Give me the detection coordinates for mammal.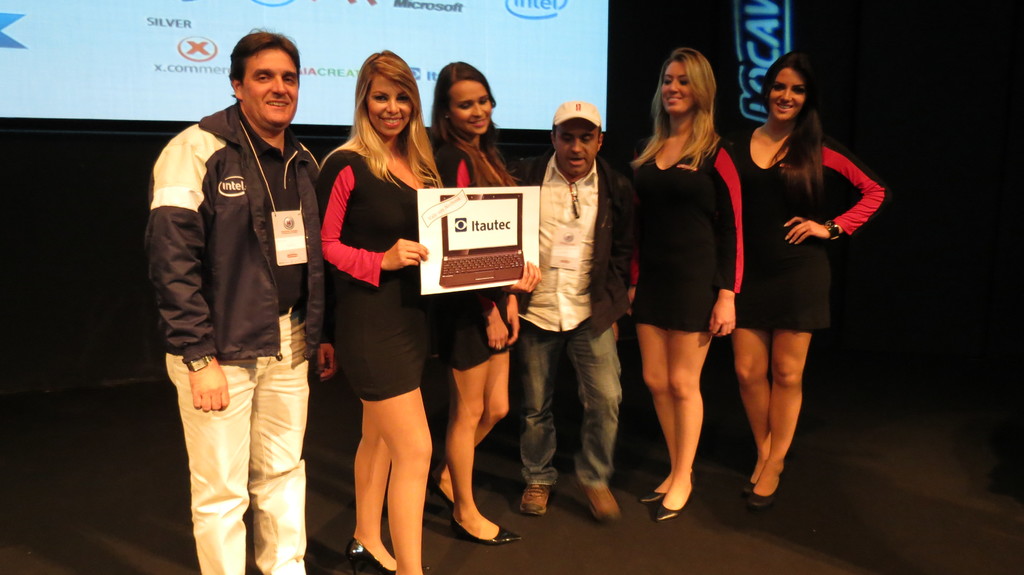
[x1=525, y1=98, x2=640, y2=528].
